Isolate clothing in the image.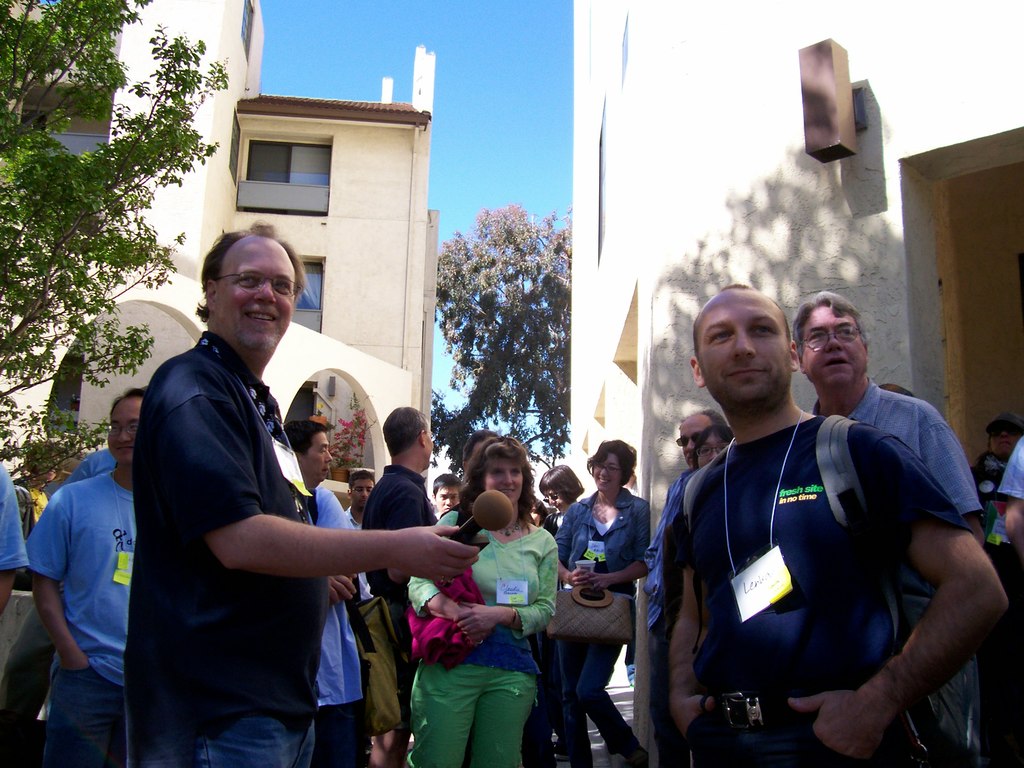
Isolated region: [549, 490, 653, 765].
